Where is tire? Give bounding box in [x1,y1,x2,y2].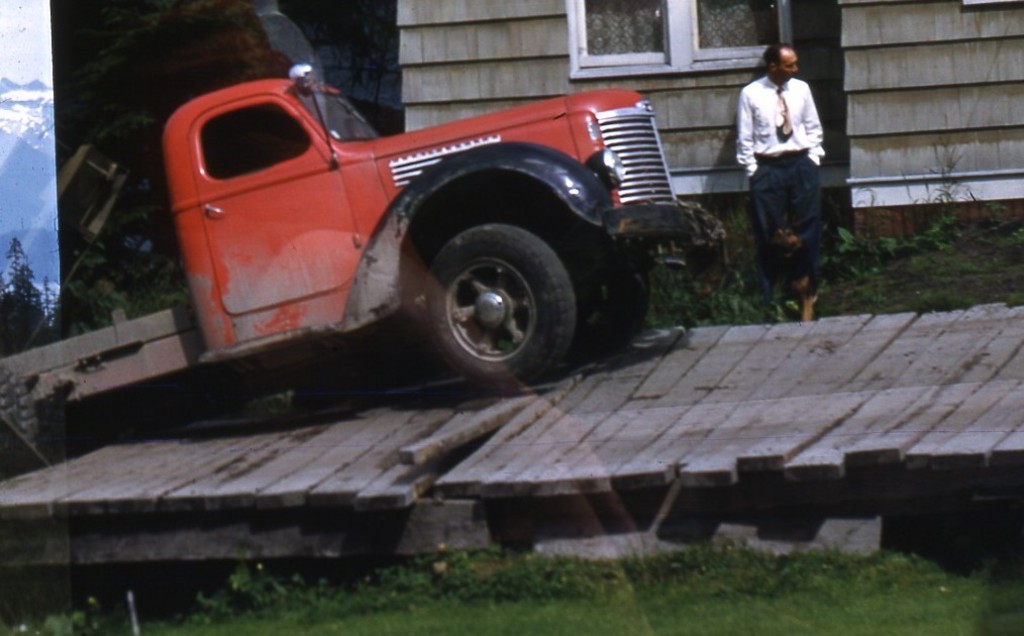
[419,226,582,391].
